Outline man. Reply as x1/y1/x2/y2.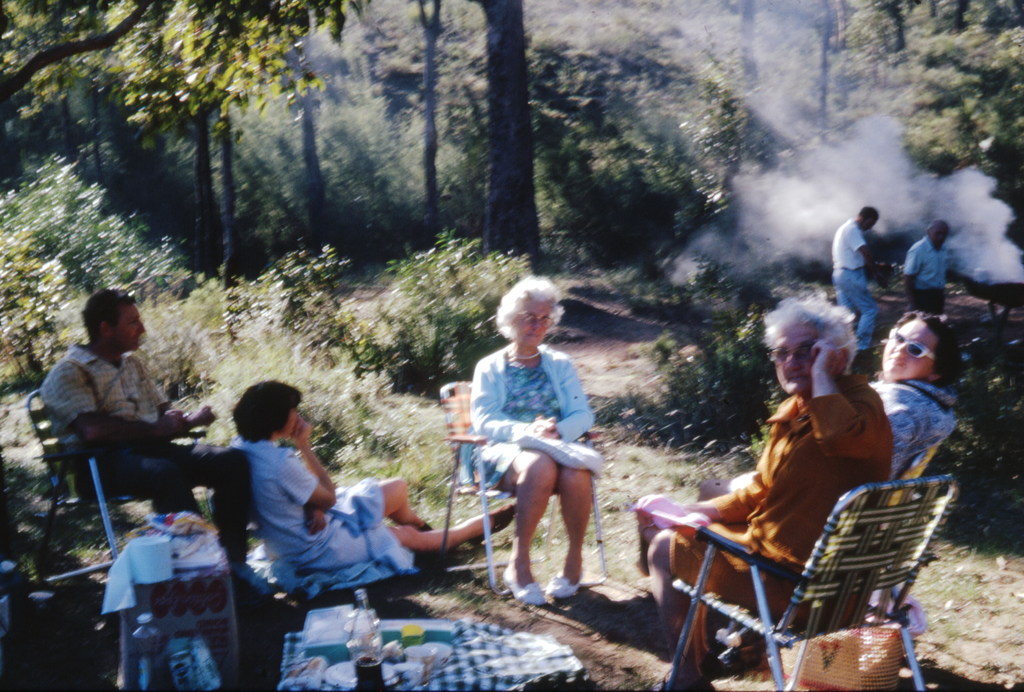
20/284/237/600.
